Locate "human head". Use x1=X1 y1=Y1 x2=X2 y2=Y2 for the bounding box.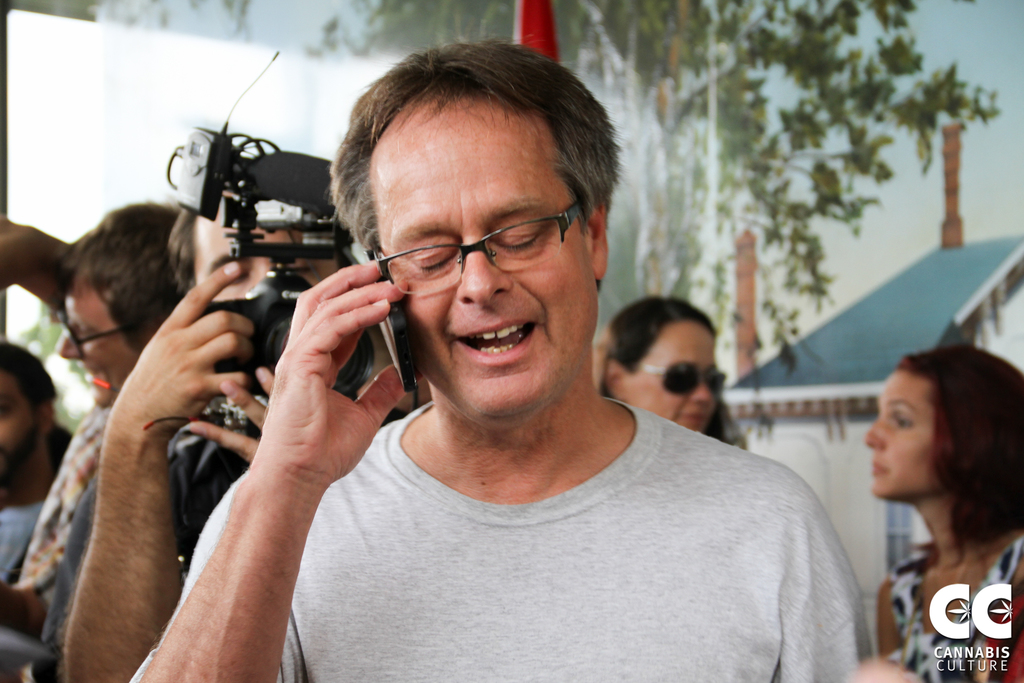
x1=611 y1=294 x2=726 y2=434.
